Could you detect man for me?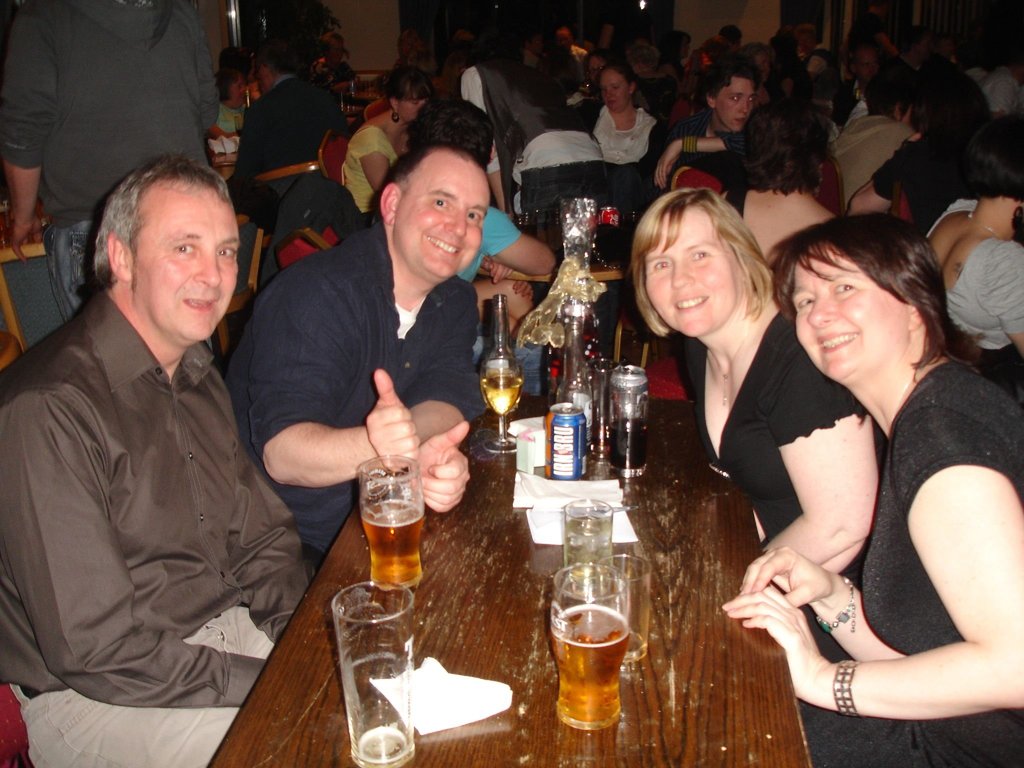
Detection result: bbox(457, 28, 612, 245).
